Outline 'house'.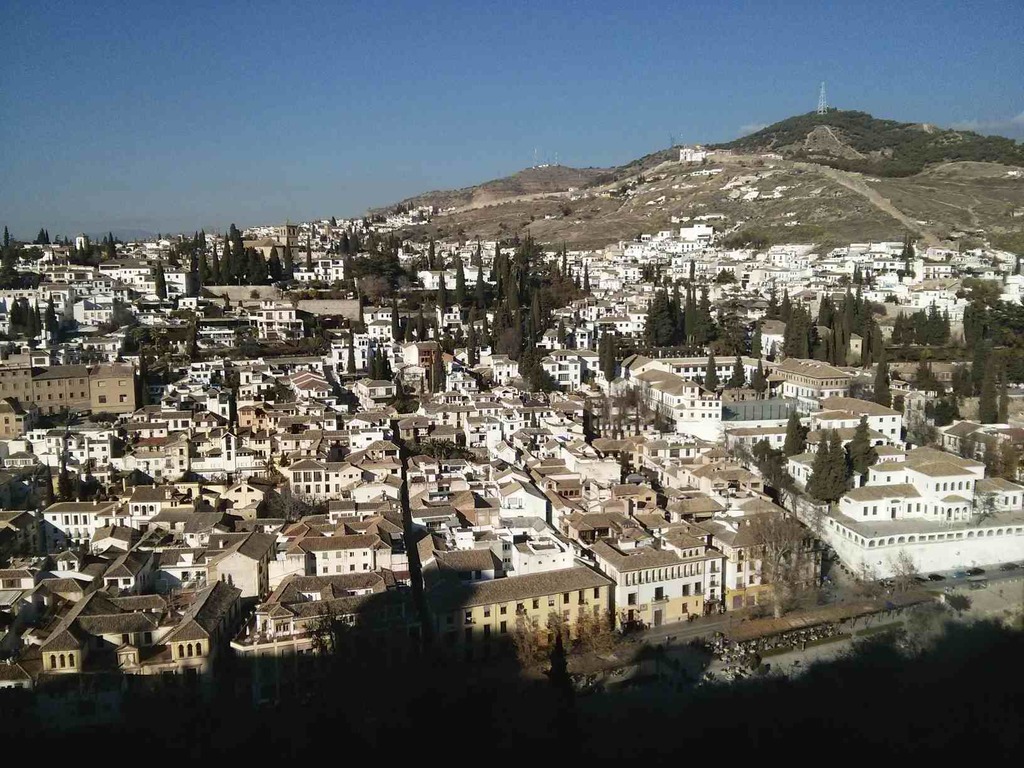
Outline: 234:225:276:237.
